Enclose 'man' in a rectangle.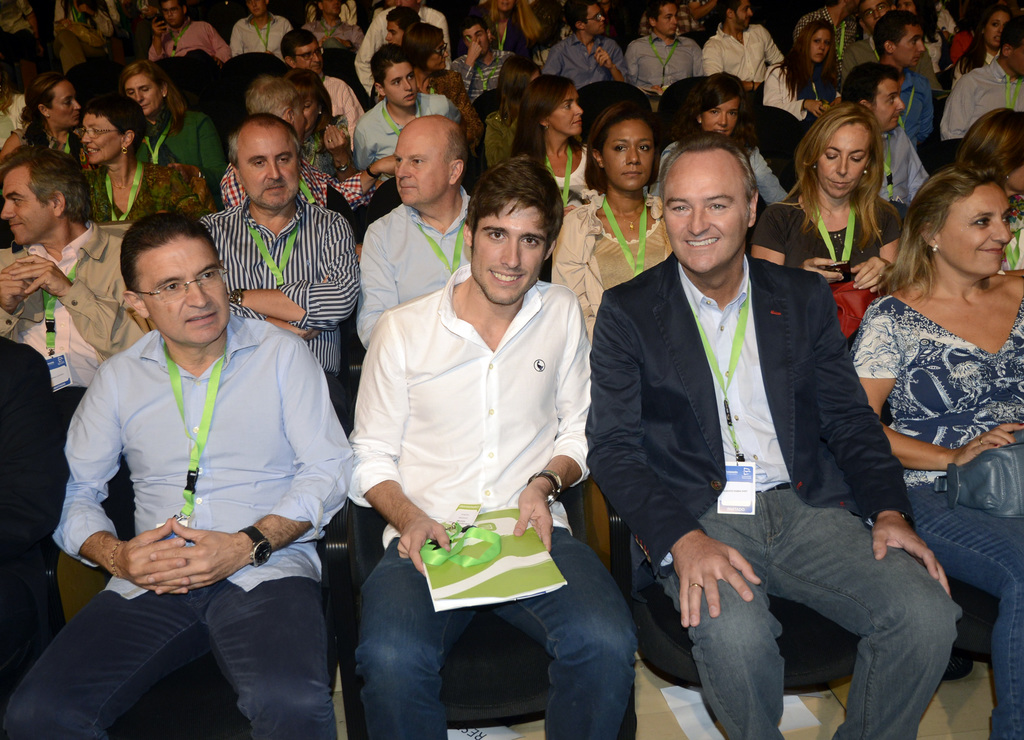
pyautogui.locateOnScreen(197, 110, 358, 429).
